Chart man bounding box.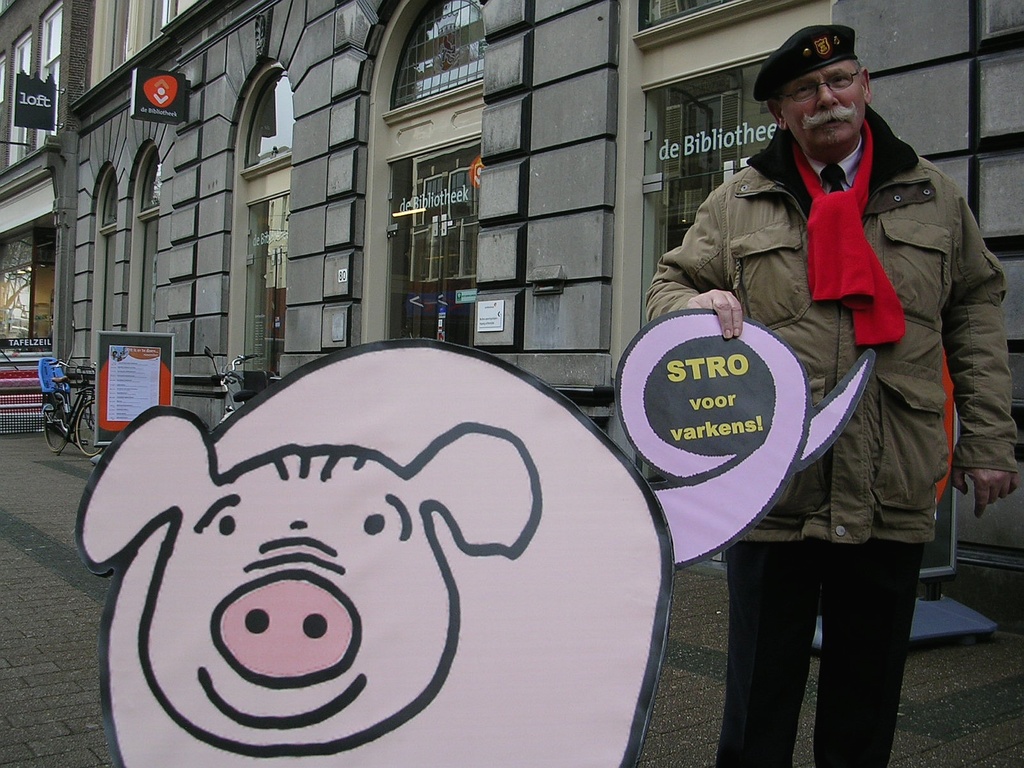
Charted: bbox=[641, 25, 1015, 767].
